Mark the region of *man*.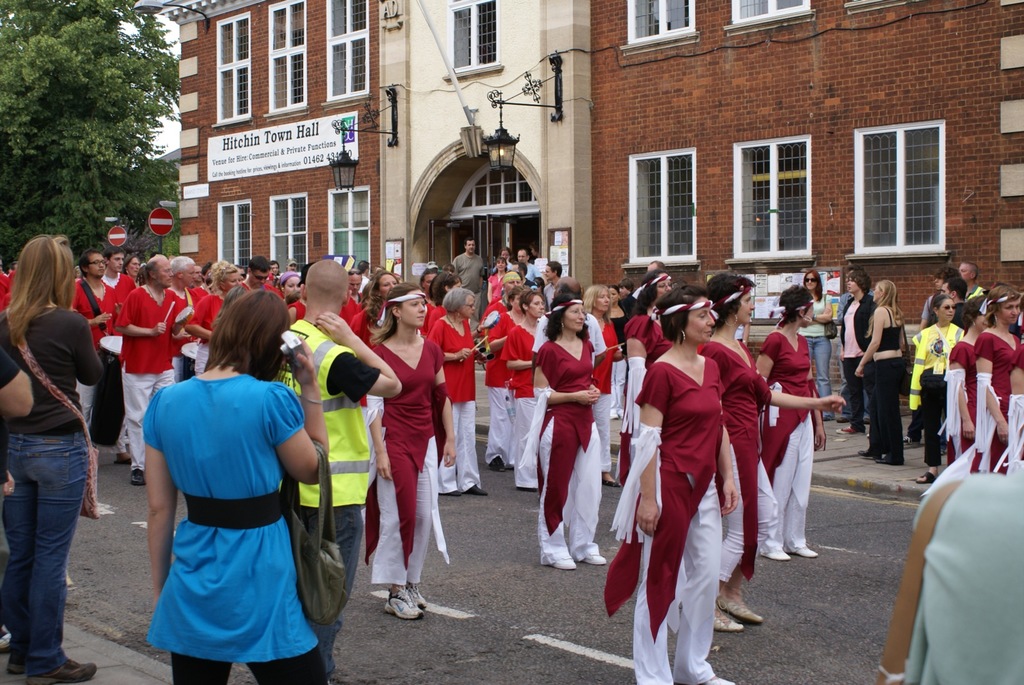
Region: bbox=(452, 236, 481, 348).
